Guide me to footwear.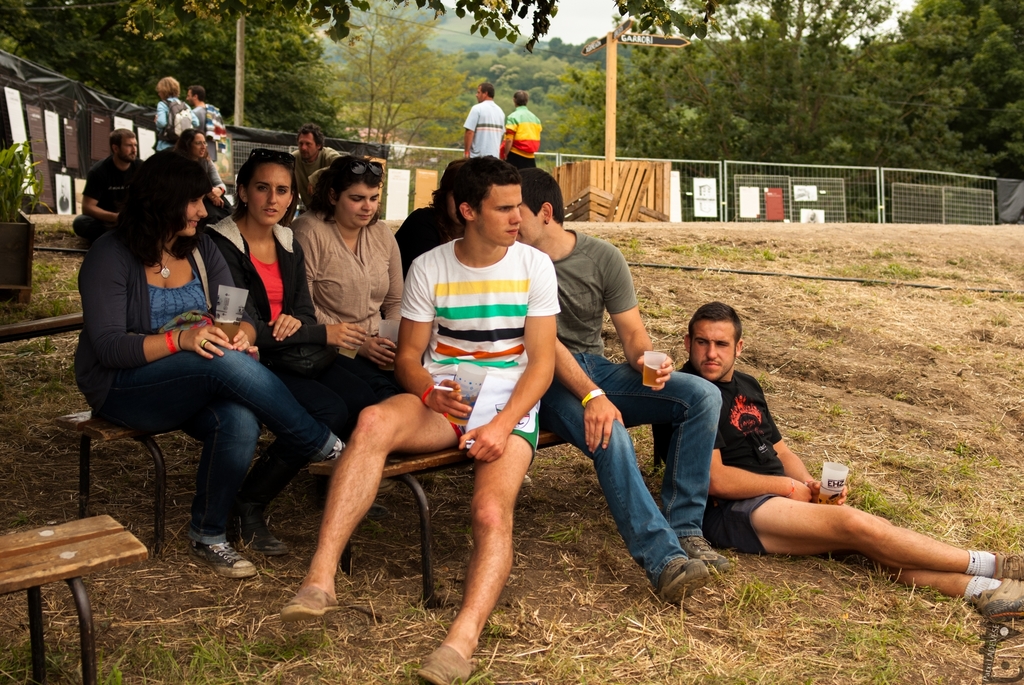
Guidance: 191 539 257 579.
